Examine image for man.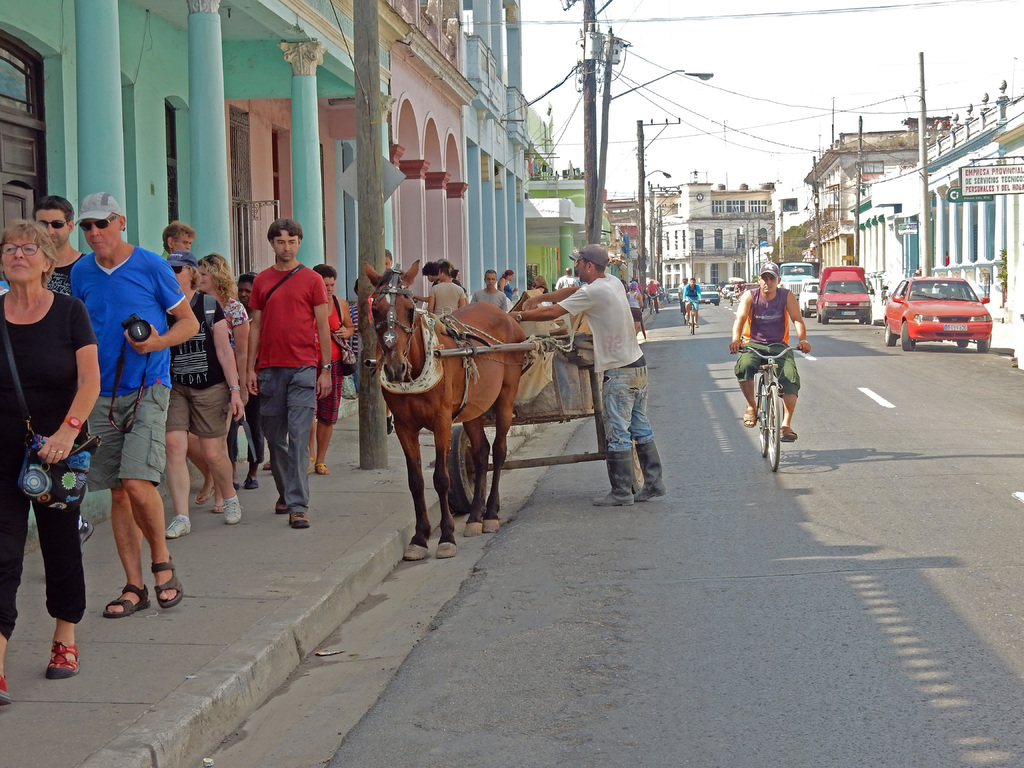
Examination result: (225,225,330,530).
